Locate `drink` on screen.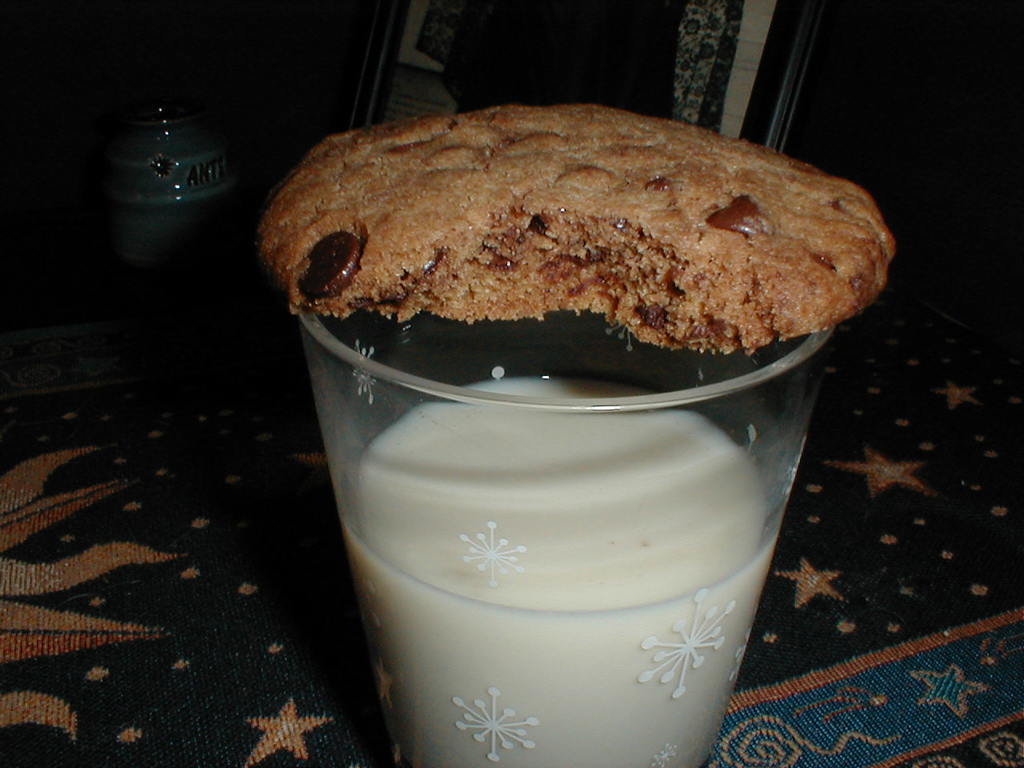
On screen at bbox=(338, 376, 782, 767).
